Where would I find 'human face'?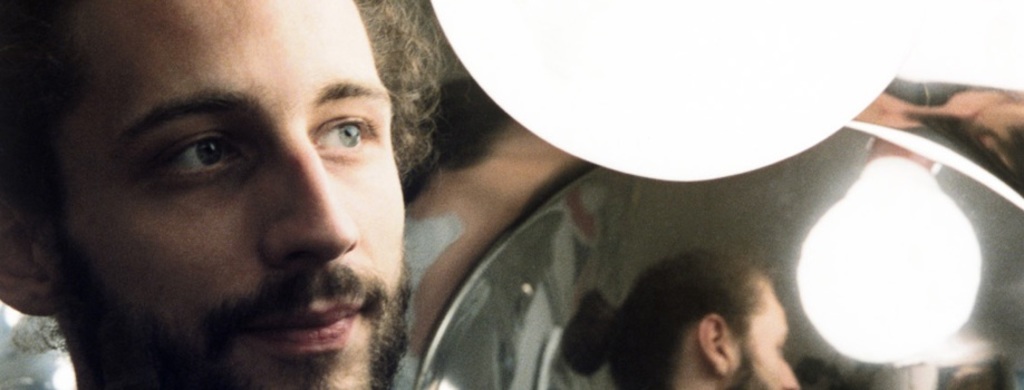
At (734,283,795,389).
